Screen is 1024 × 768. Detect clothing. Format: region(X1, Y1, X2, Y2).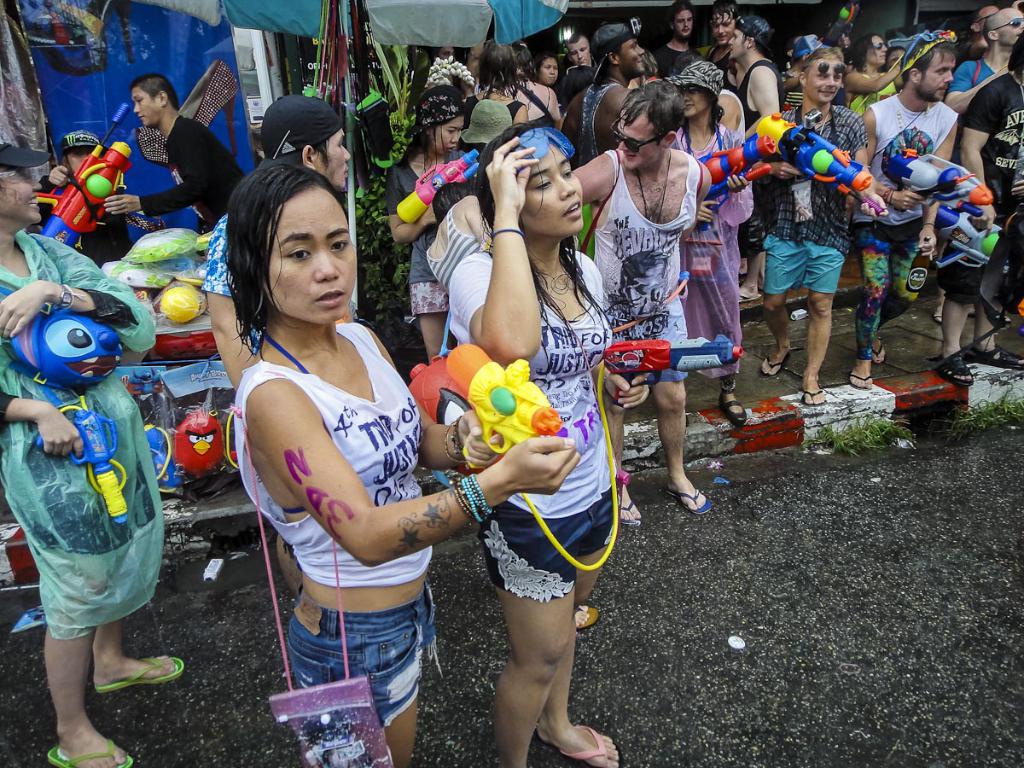
region(32, 171, 137, 269).
